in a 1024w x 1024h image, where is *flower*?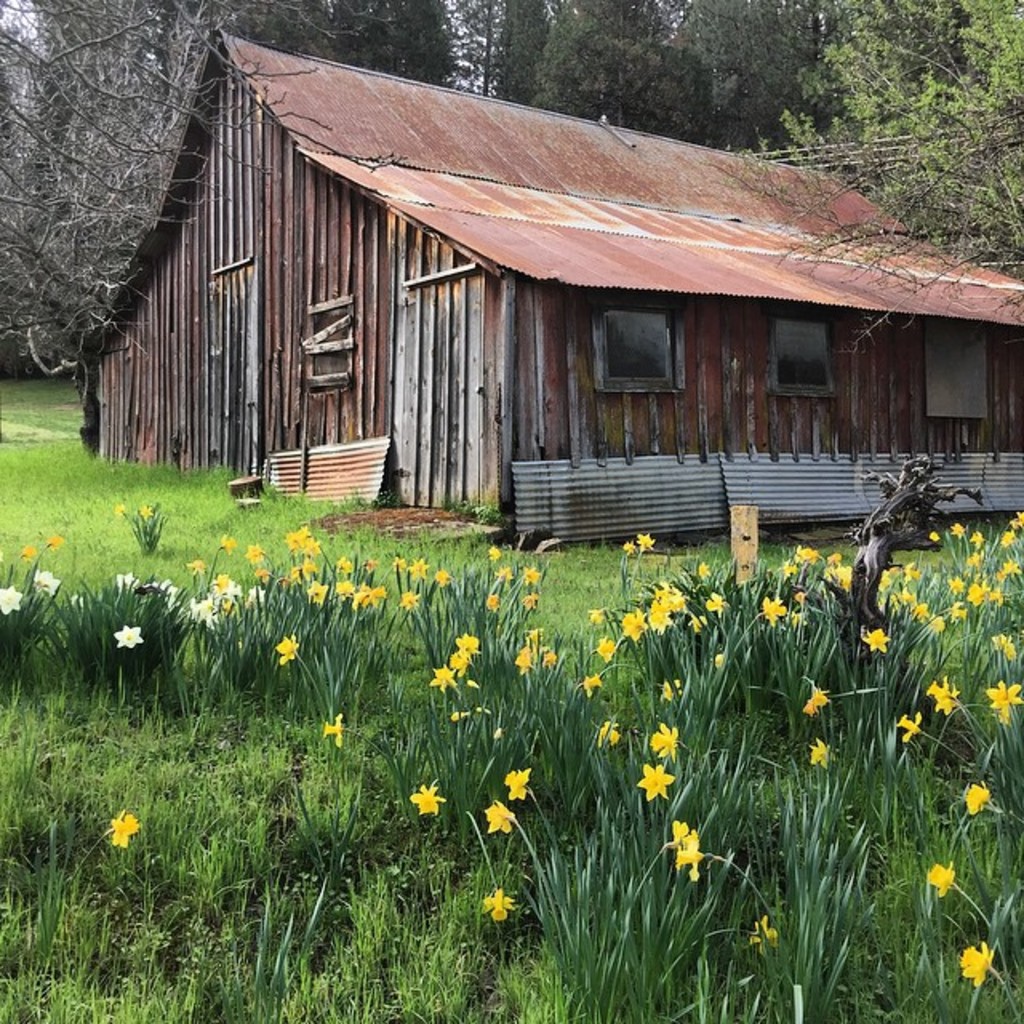
box(110, 811, 139, 843).
